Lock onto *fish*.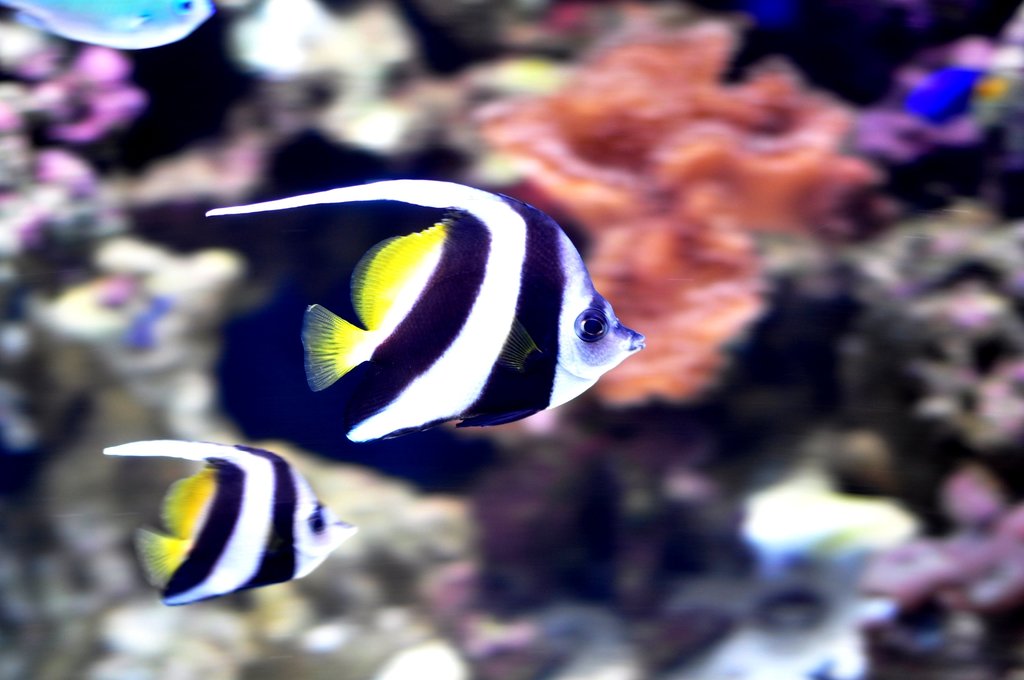
Locked: select_region(248, 154, 645, 462).
